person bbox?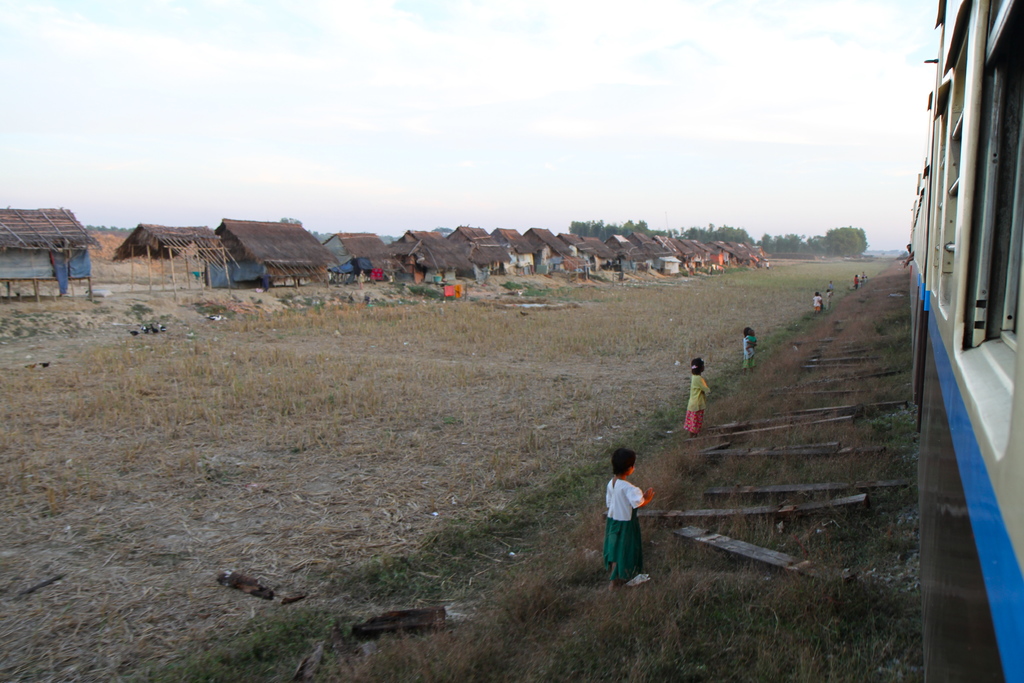
detection(591, 448, 652, 598)
